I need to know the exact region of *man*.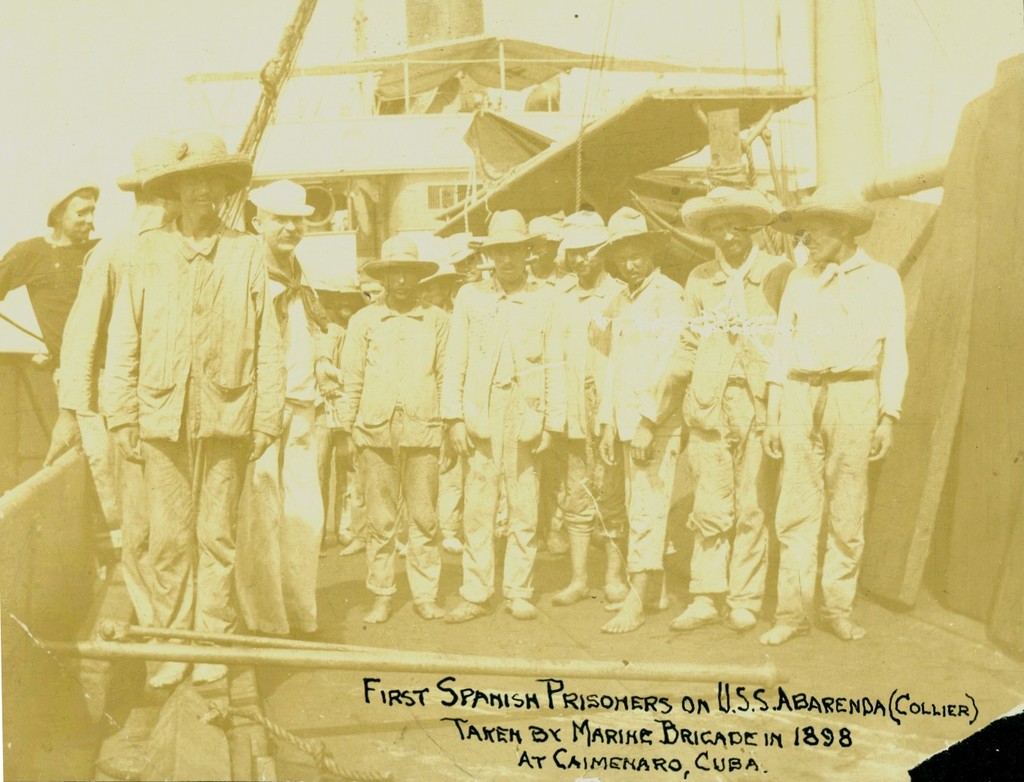
Region: x1=455, y1=229, x2=487, y2=286.
